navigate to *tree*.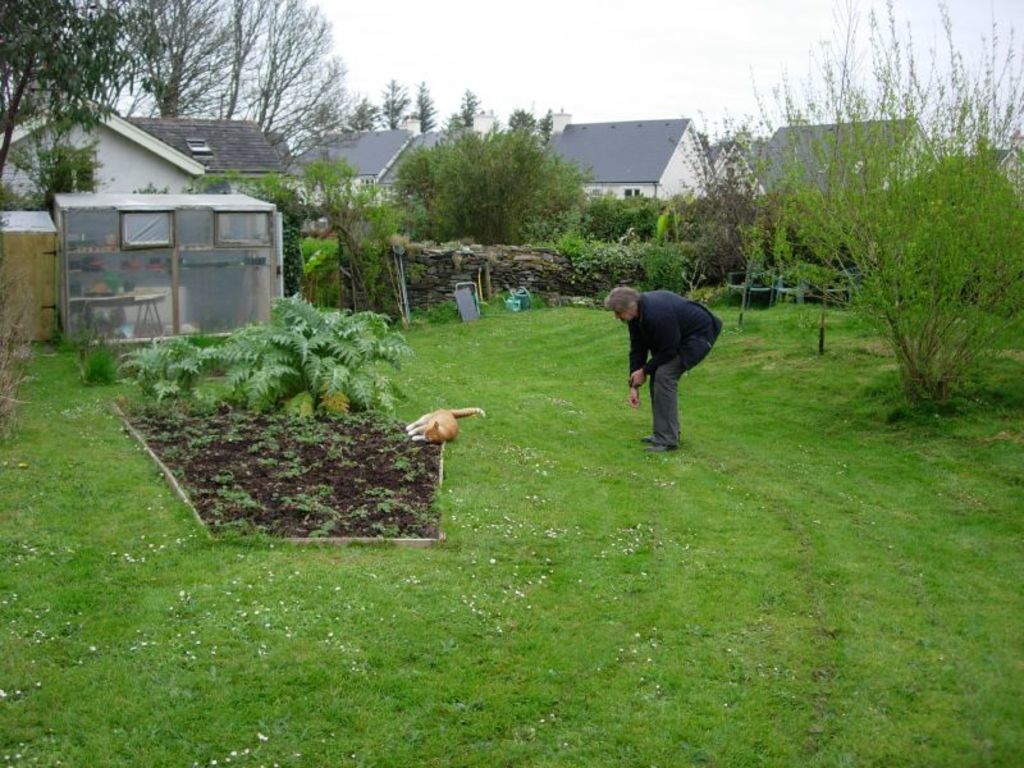
Navigation target: BBox(205, 285, 421, 407).
